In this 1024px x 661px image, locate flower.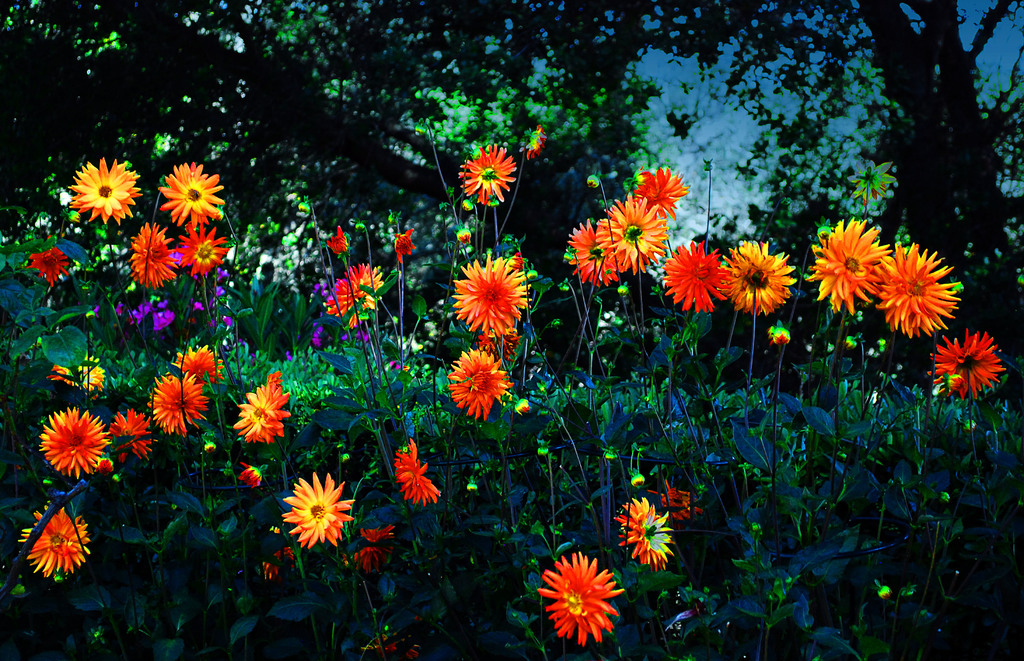
Bounding box: detection(241, 461, 266, 492).
